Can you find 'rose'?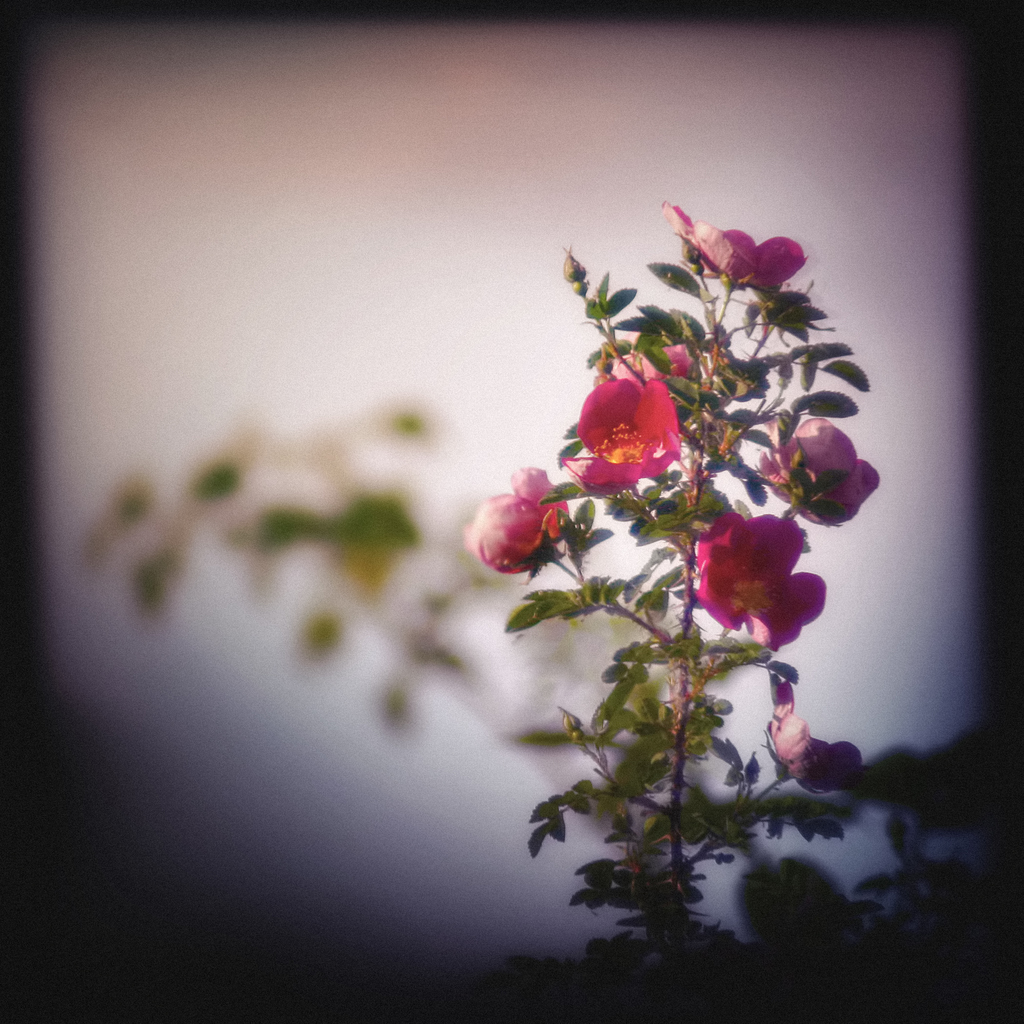
Yes, bounding box: crop(753, 417, 879, 522).
